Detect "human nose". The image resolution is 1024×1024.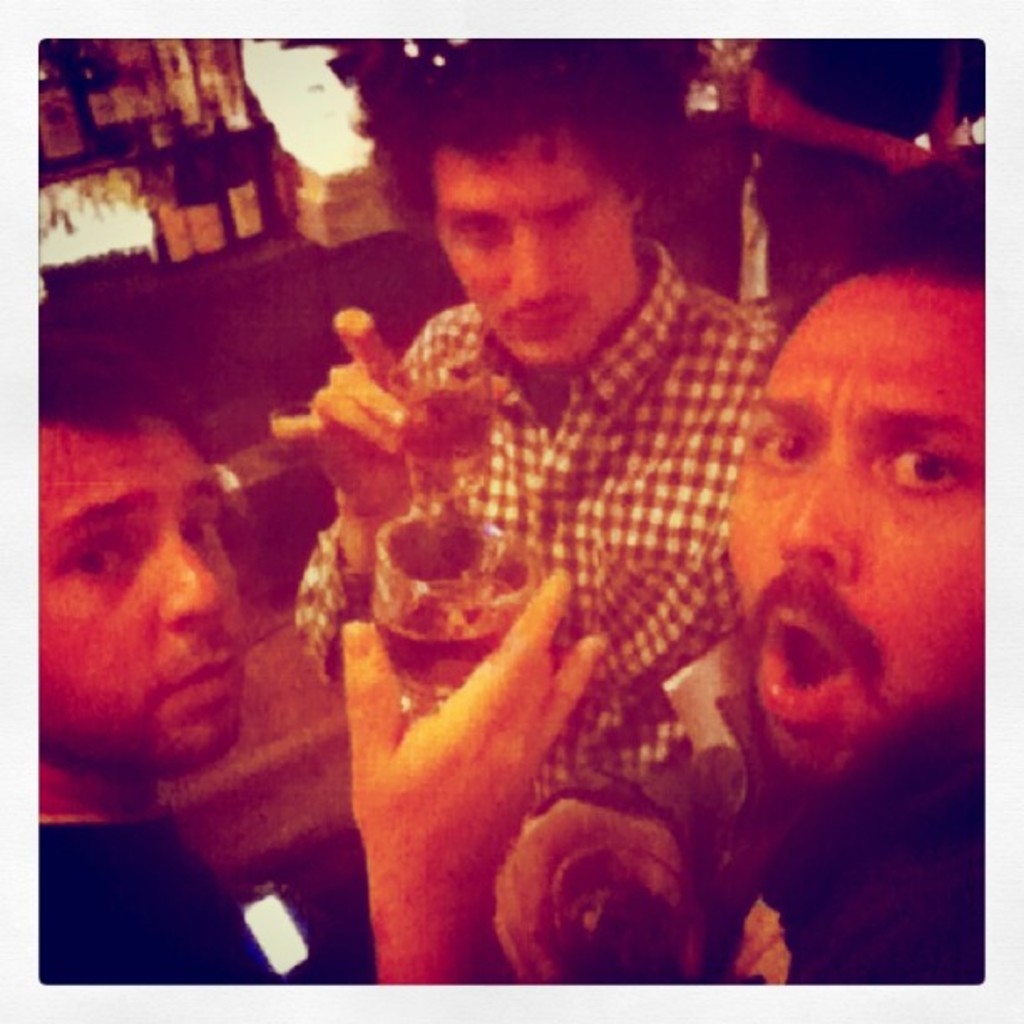
(x1=509, y1=224, x2=559, y2=306).
